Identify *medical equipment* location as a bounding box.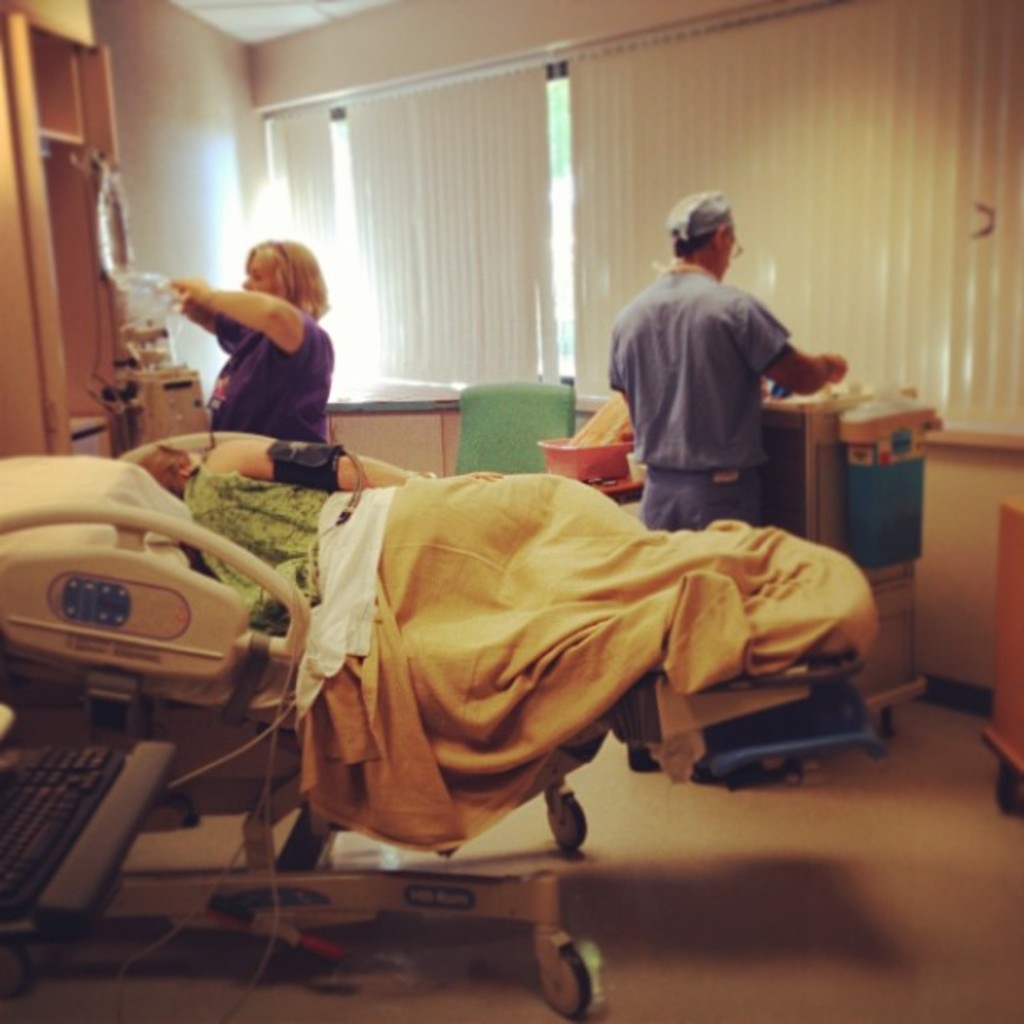
bbox(530, 373, 944, 781).
